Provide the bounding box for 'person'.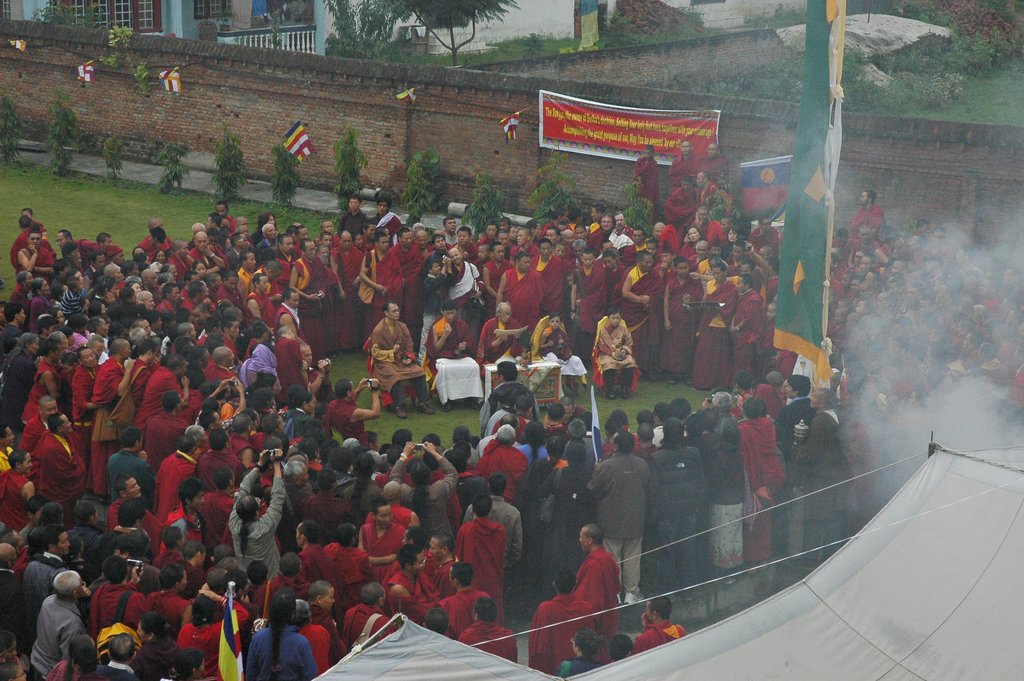
l=493, t=396, r=537, b=436.
